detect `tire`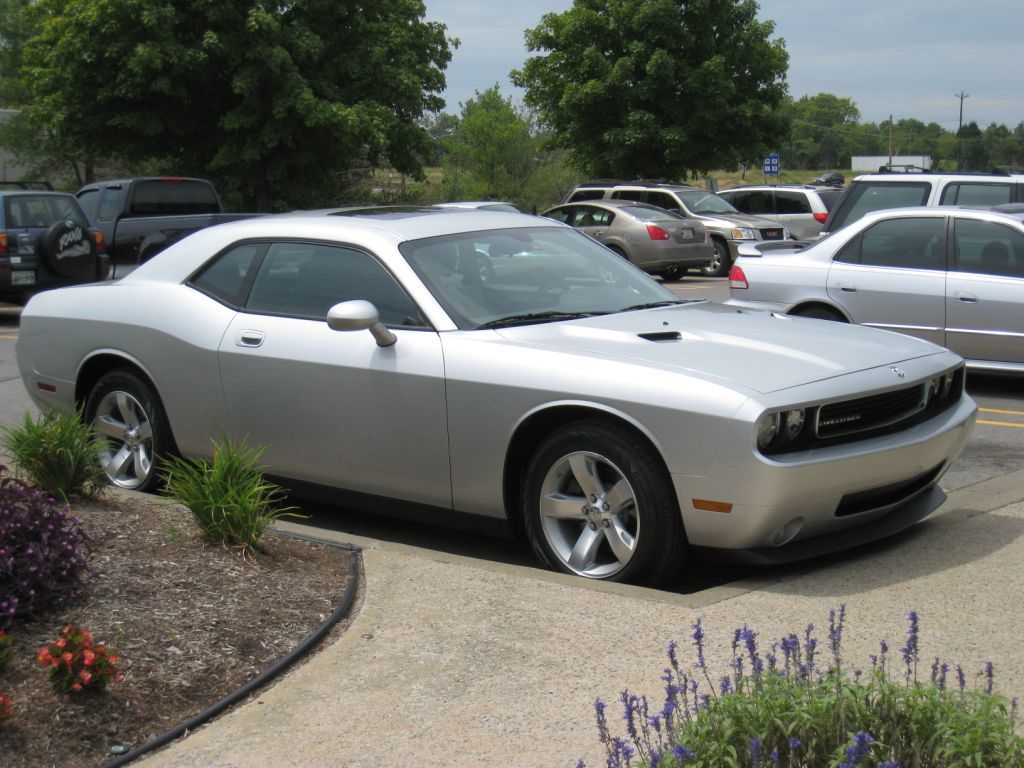
(795, 307, 843, 325)
